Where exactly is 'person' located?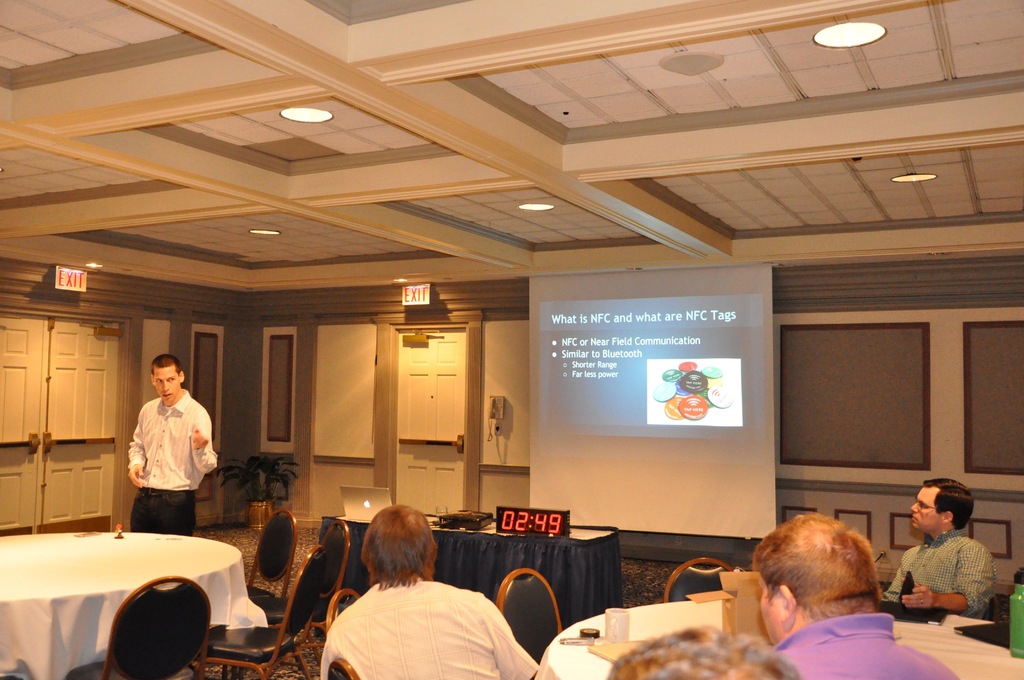
Its bounding box is [left=751, top=513, right=956, bottom=679].
